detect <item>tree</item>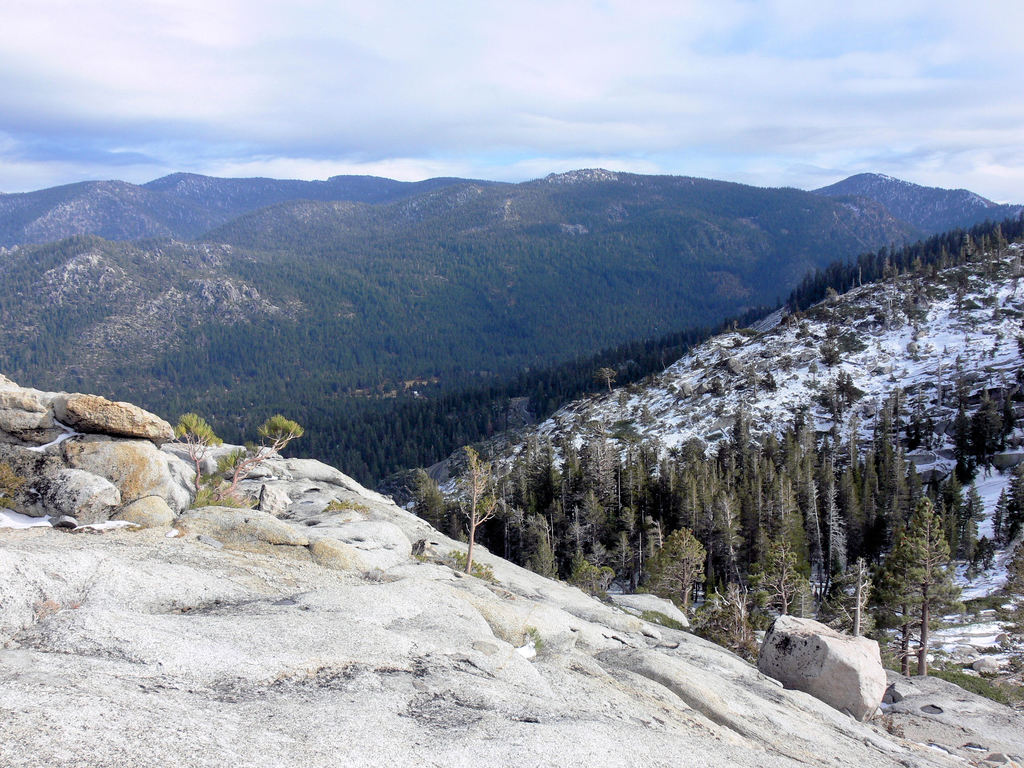
(left=174, top=415, right=305, bottom=504)
